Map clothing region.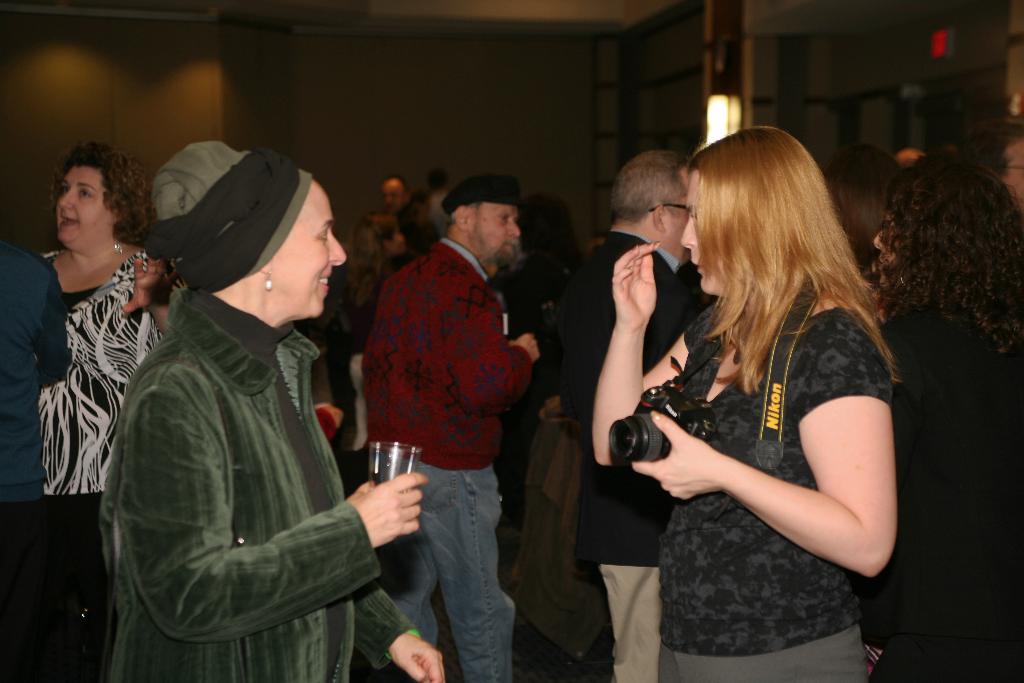
Mapped to pyautogui.locateOnScreen(0, 225, 67, 682).
